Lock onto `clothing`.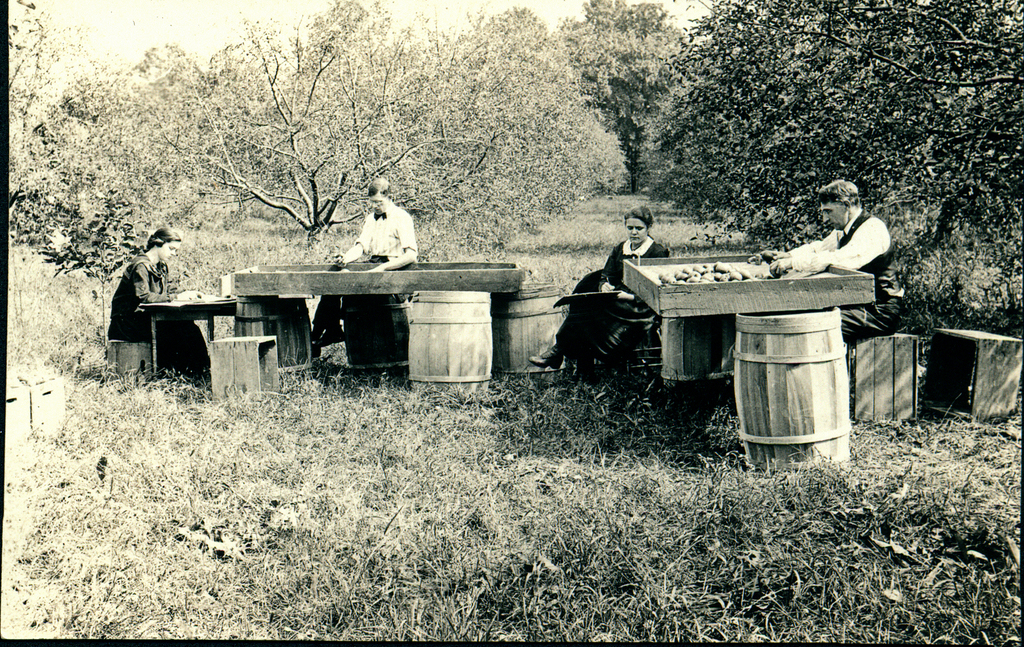
Locked: locate(110, 252, 210, 380).
